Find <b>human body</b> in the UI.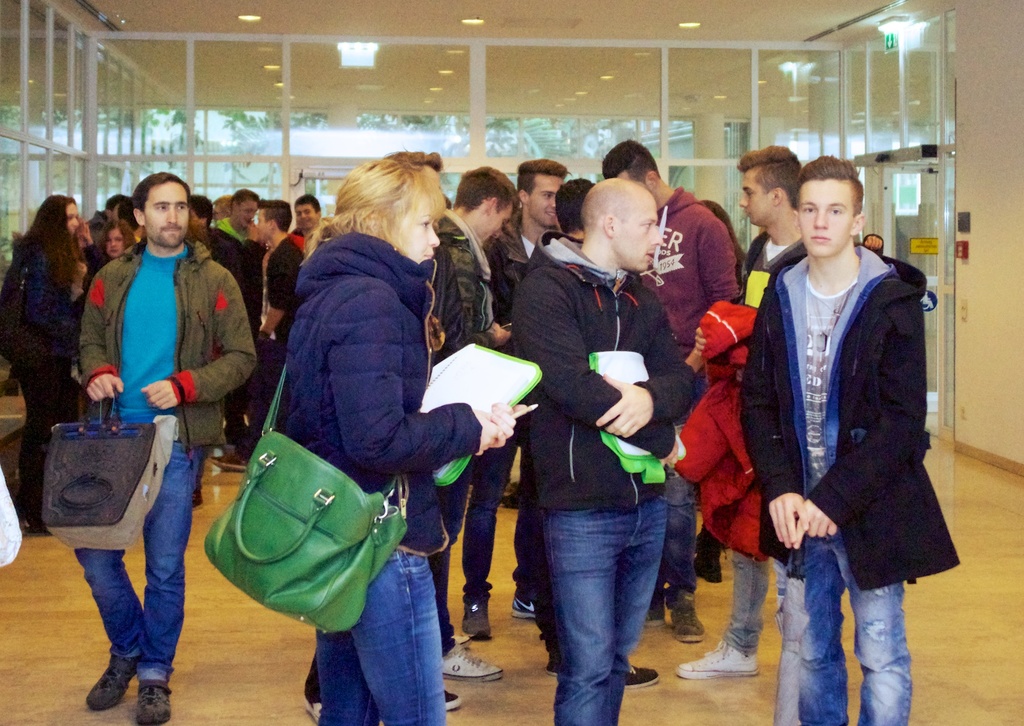
UI element at bbox(740, 241, 960, 725).
